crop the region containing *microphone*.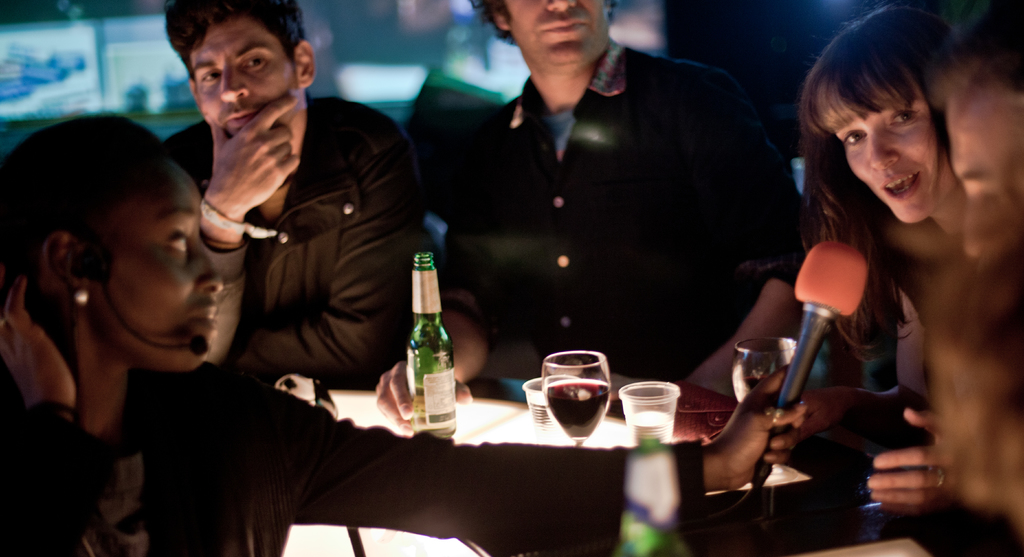
Crop region: [692,252,875,513].
